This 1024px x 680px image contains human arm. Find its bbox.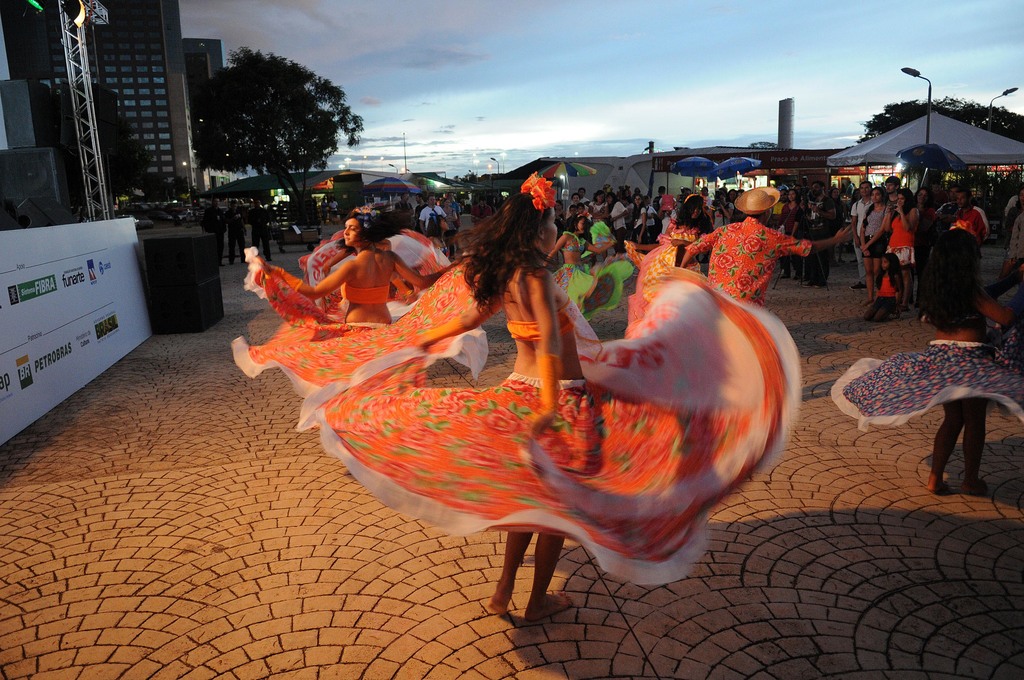
[895, 201, 913, 235].
